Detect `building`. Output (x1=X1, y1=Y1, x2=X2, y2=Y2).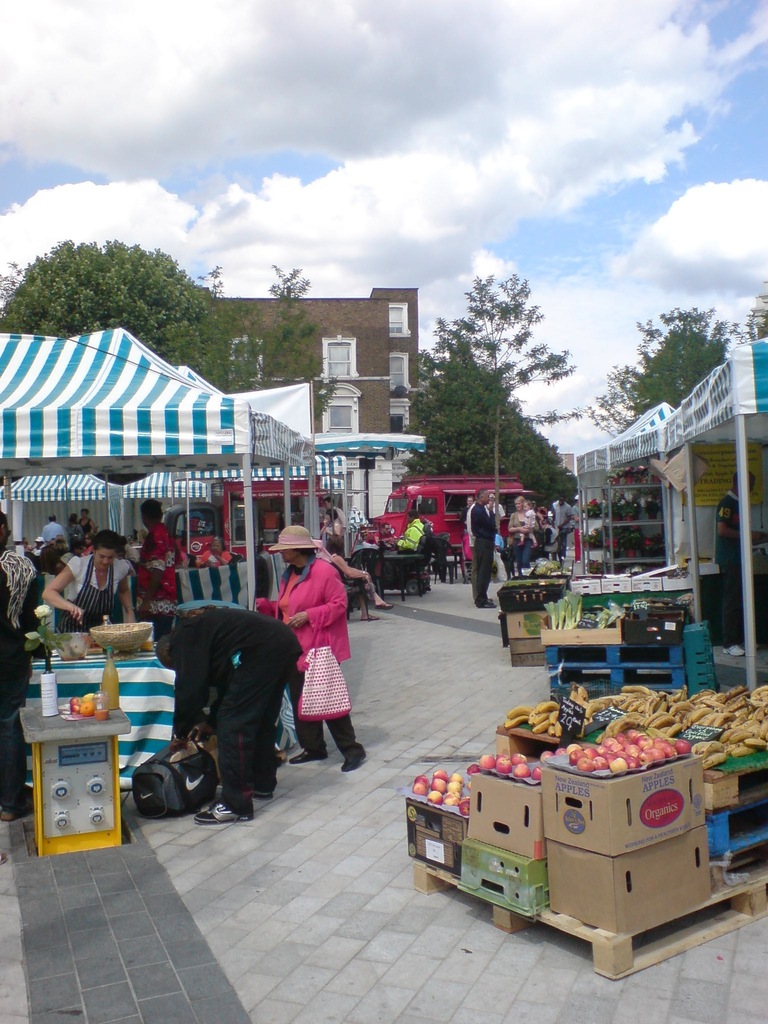
(x1=215, y1=288, x2=422, y2=433).
